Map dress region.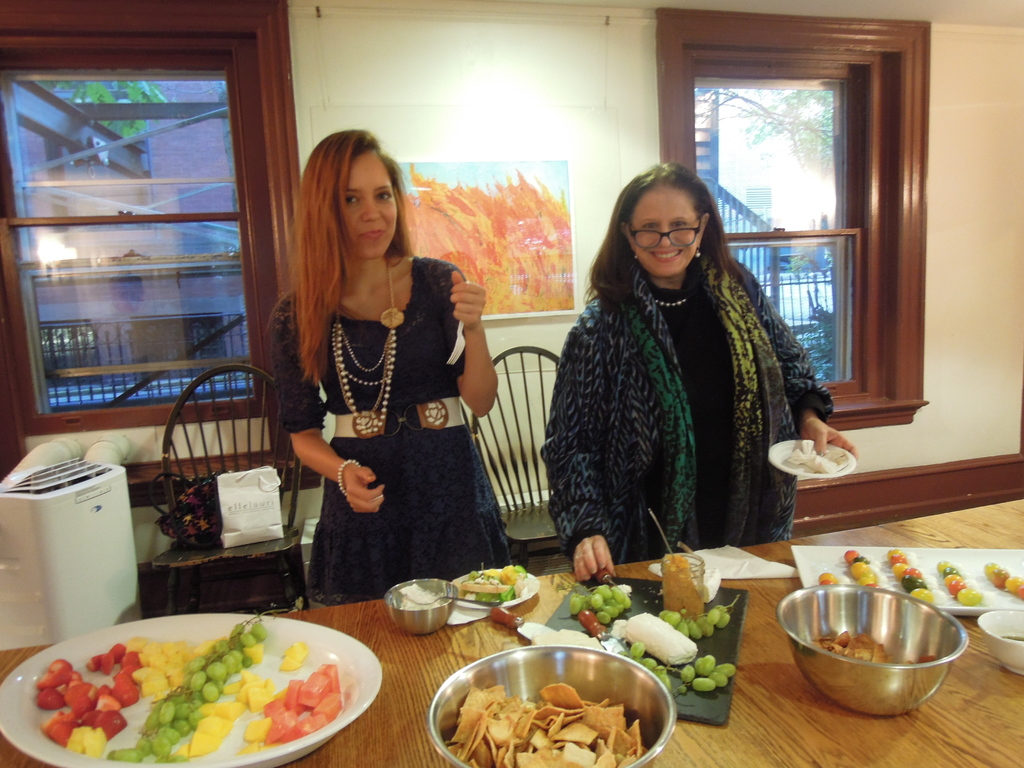
Mapped to 642/281/743/552.
